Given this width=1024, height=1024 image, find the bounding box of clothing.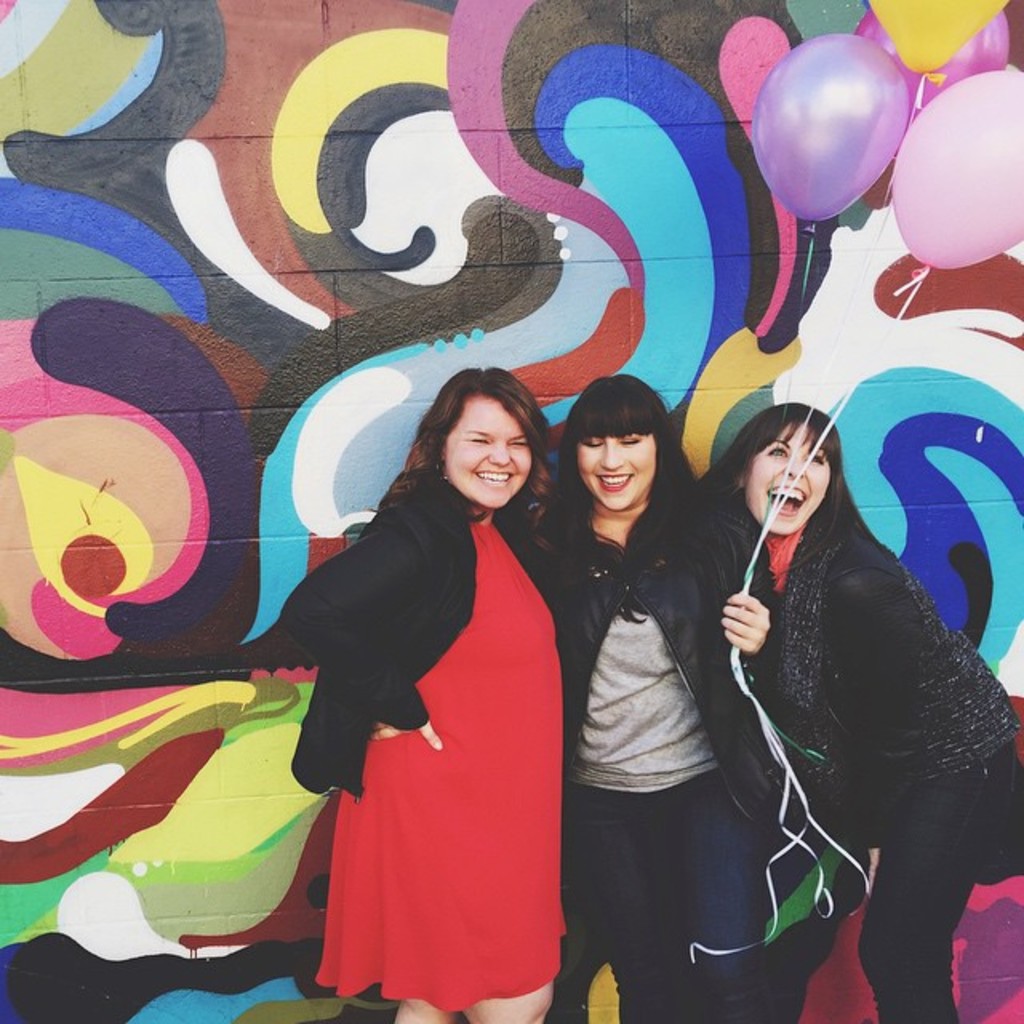
{"x1": 725, "y1": 520, "x2": 1018, "y2": 1022}.
